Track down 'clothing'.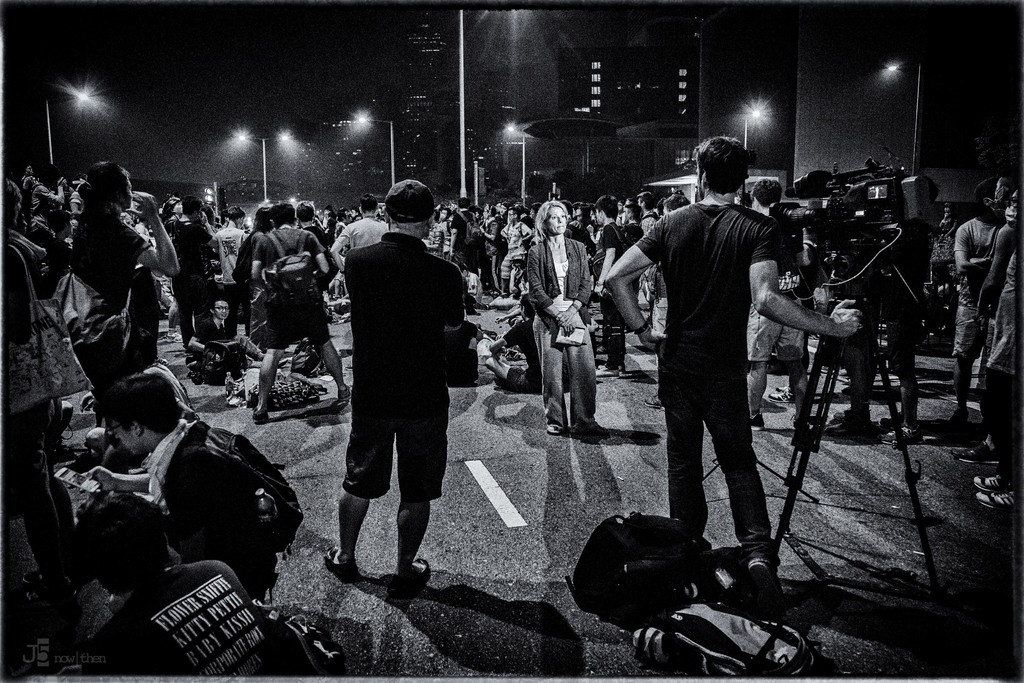
Tracked to BBox(528, 235, 593, 436).
